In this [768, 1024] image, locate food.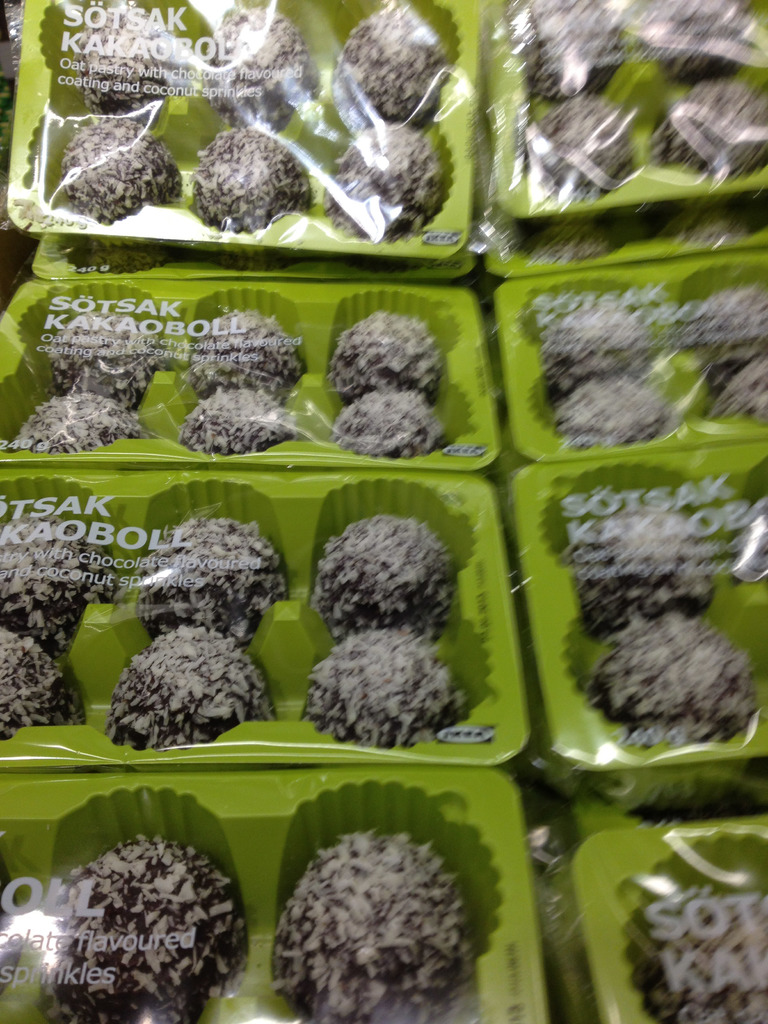
Bounding box: select_region(334, 123, 448, 237).
